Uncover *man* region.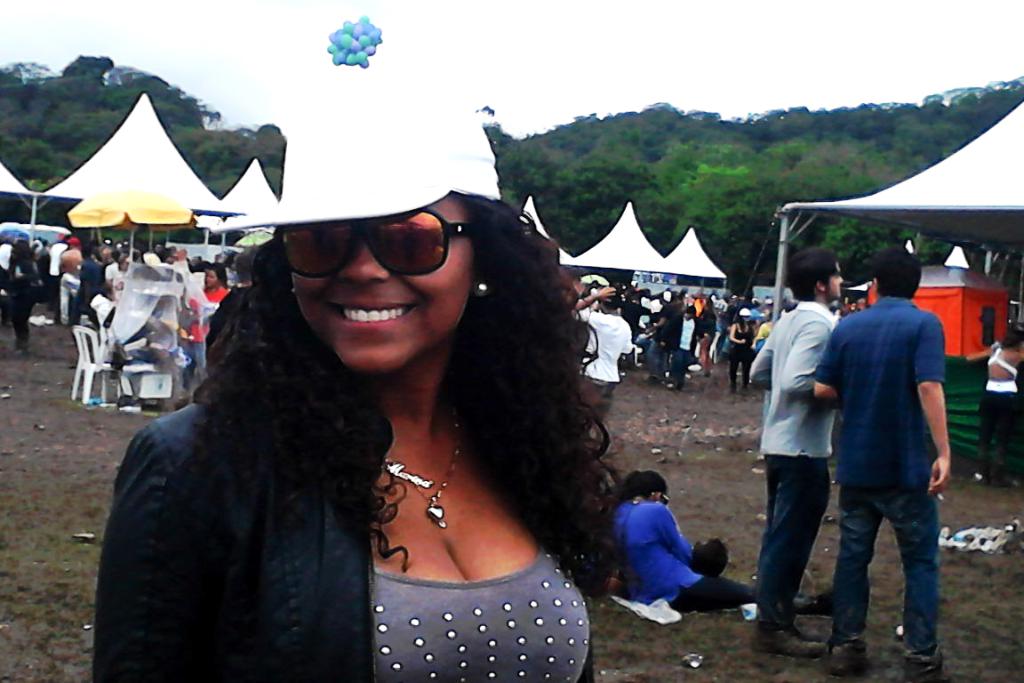
Uncovered: <bbox>576, 288, 633, 439</bbox>.
